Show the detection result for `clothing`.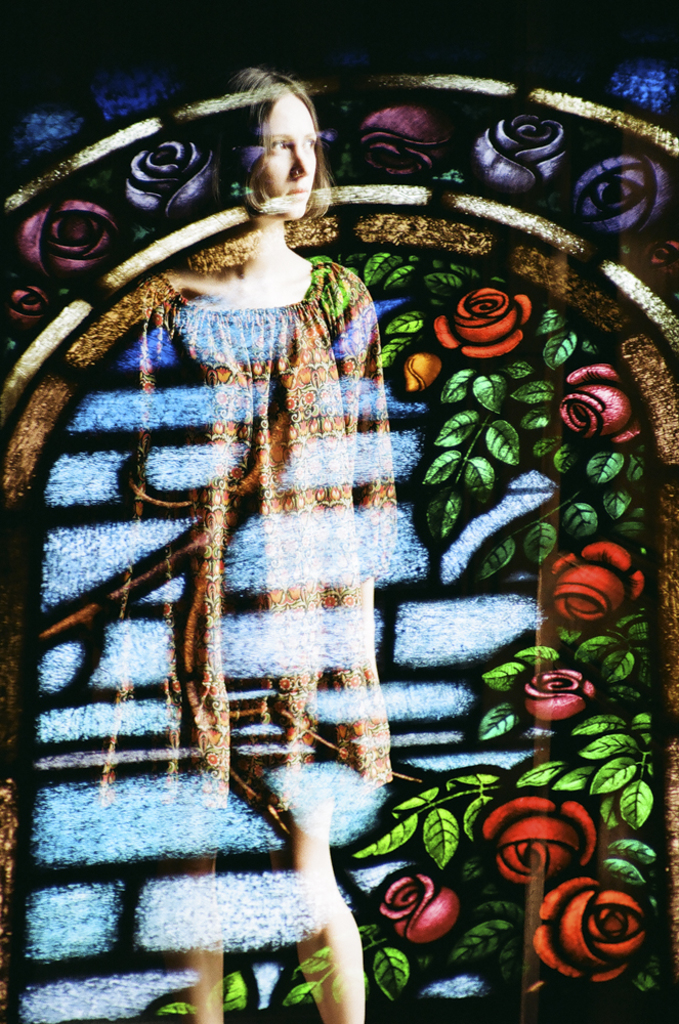
pyautogui.locateOnScreen(80, 244, 394, 866).
